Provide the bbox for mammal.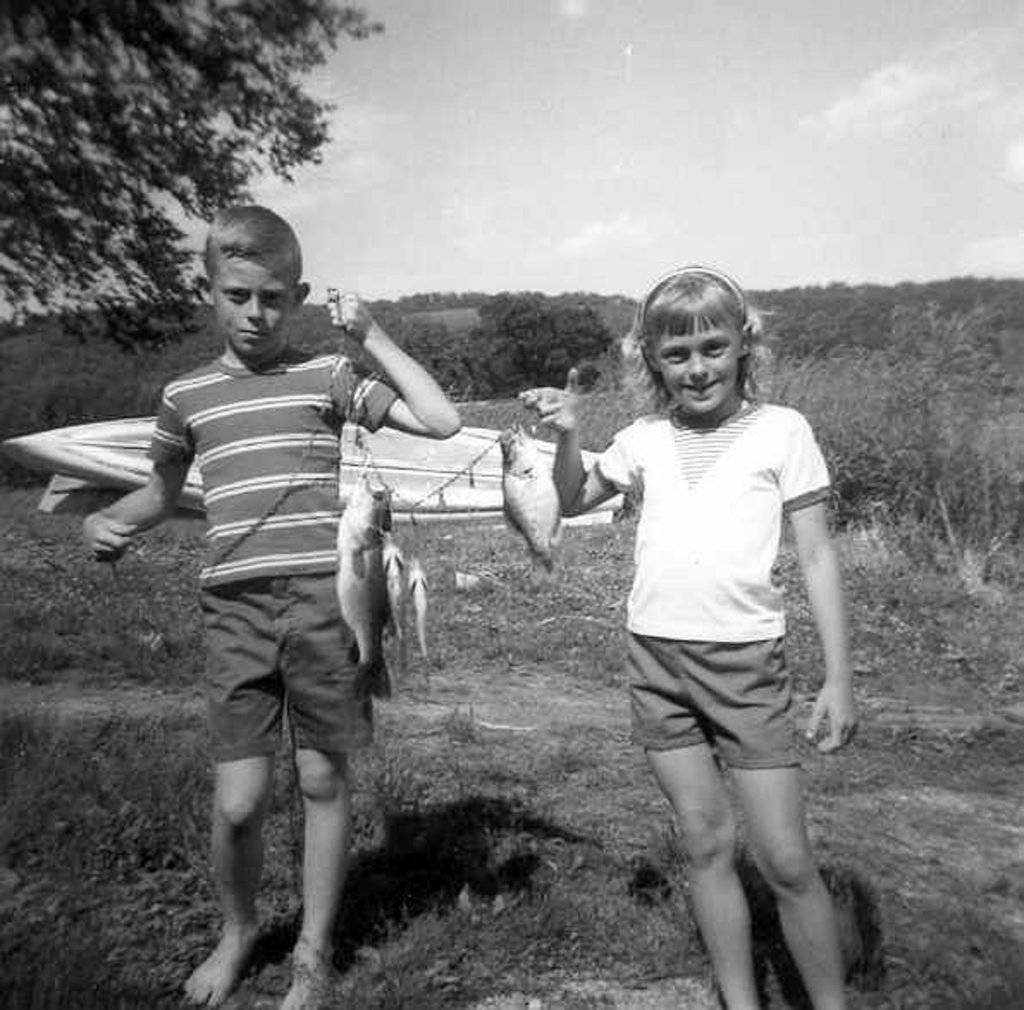
Rect(122, 237, 432, 945).
